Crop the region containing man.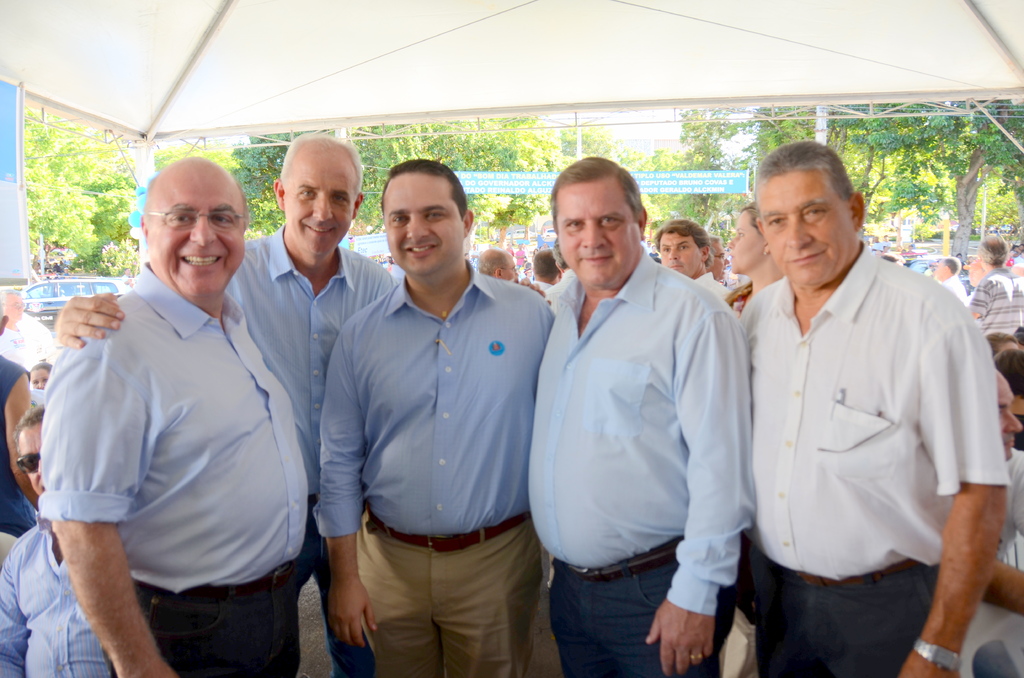
Crop region: <box>530,253,557,298</box>.
